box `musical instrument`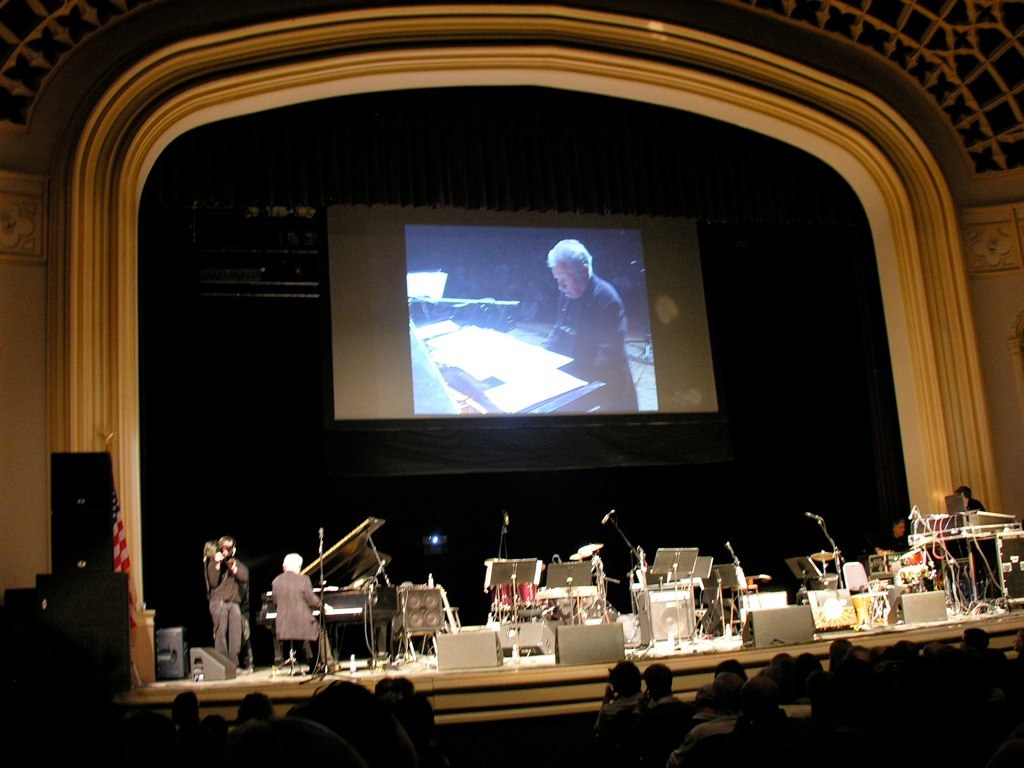
(807, 542, 847, 589)
